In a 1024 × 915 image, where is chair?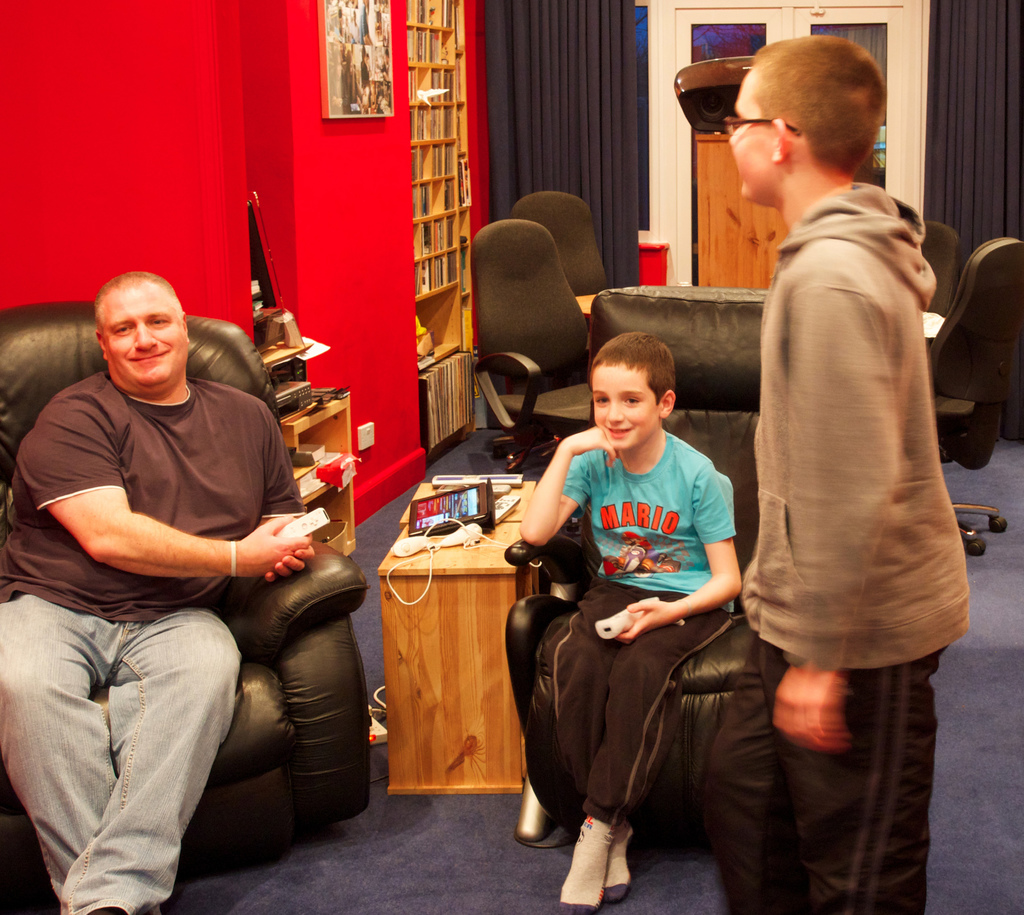
Rect(506, 192, 609, 333).
